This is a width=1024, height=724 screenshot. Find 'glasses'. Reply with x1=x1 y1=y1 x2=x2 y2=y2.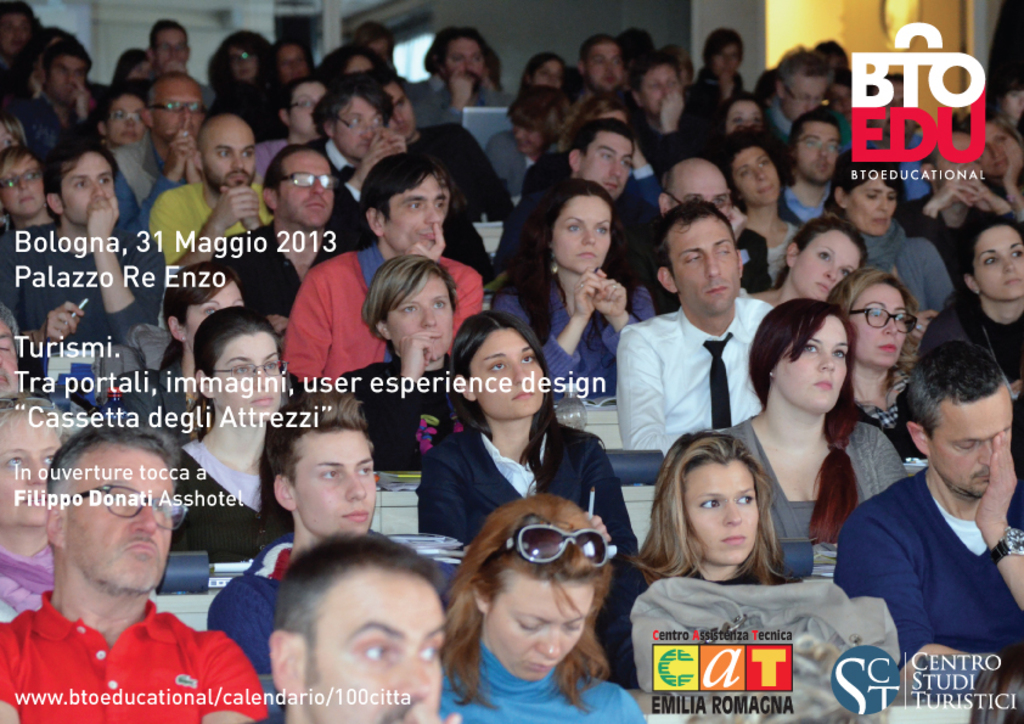
x1=1 y1=167 x2=46 y2=193.
